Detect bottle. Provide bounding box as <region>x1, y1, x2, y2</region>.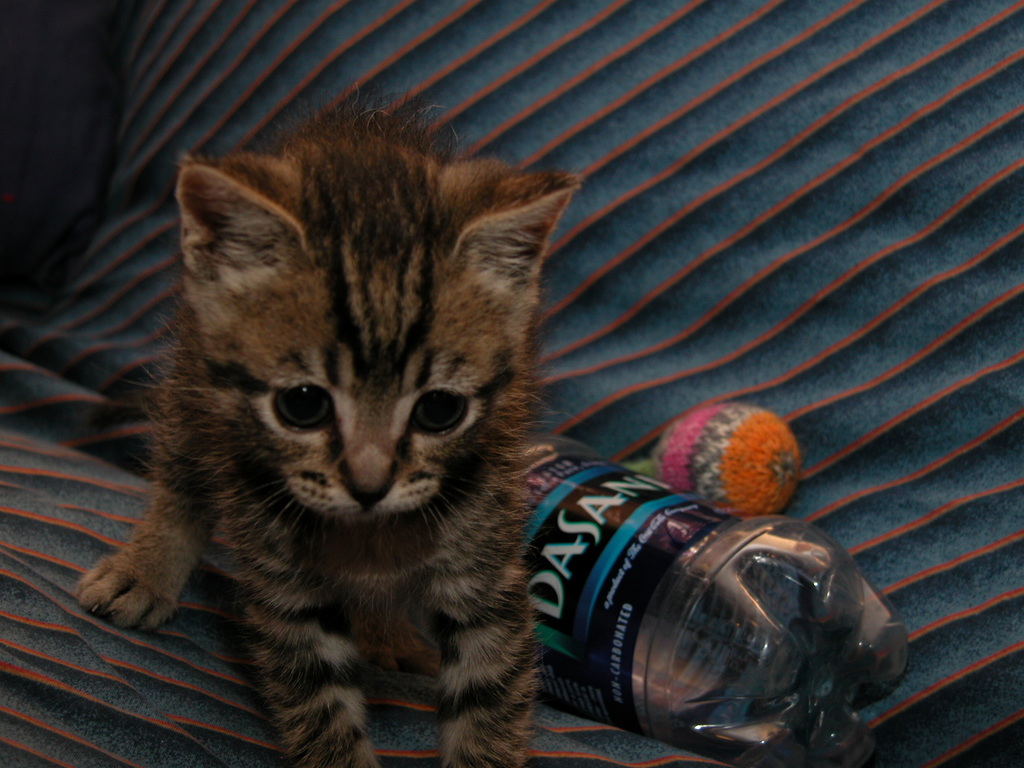
<region>520, 432, 908, 767</region>.
